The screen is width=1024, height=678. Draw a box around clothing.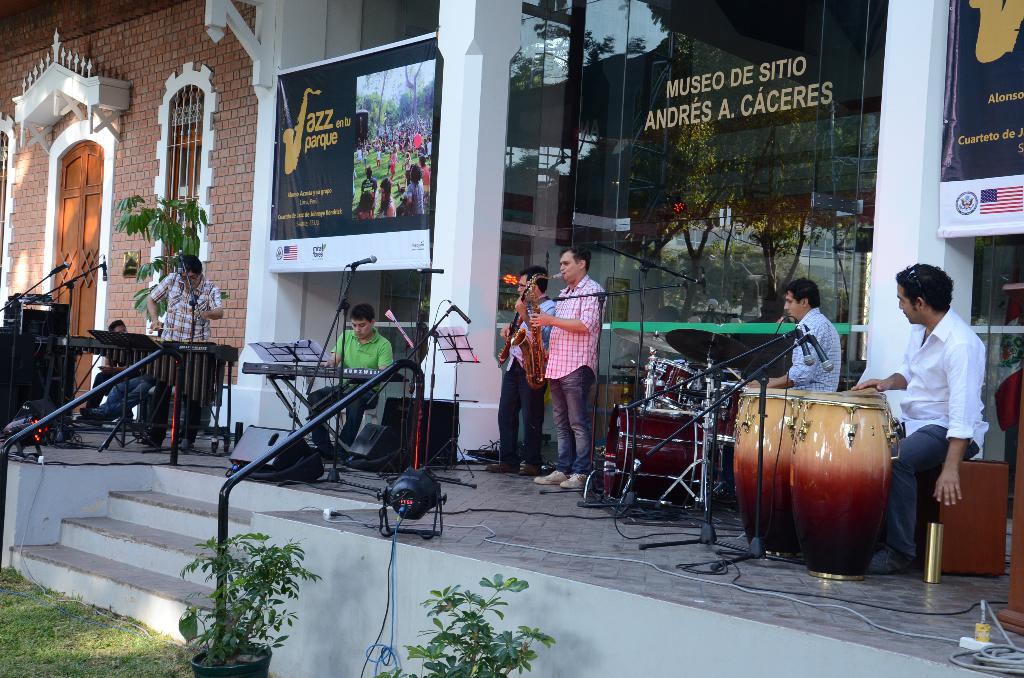
(388, 150, 397, 176).
